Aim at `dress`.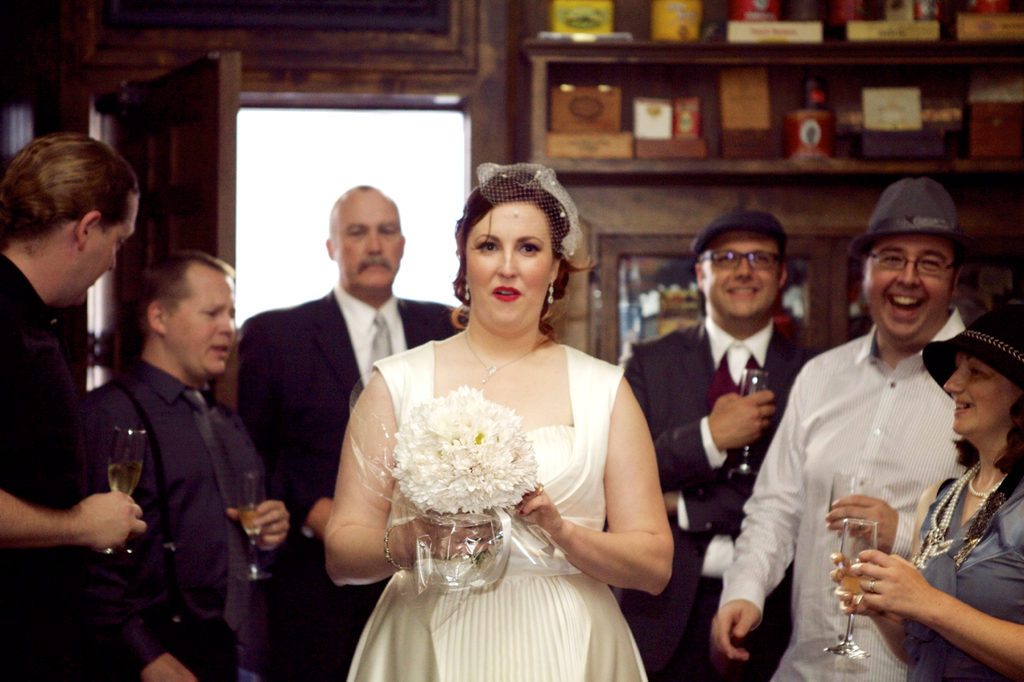
Aimed at region(344, 337, 643, 681).
